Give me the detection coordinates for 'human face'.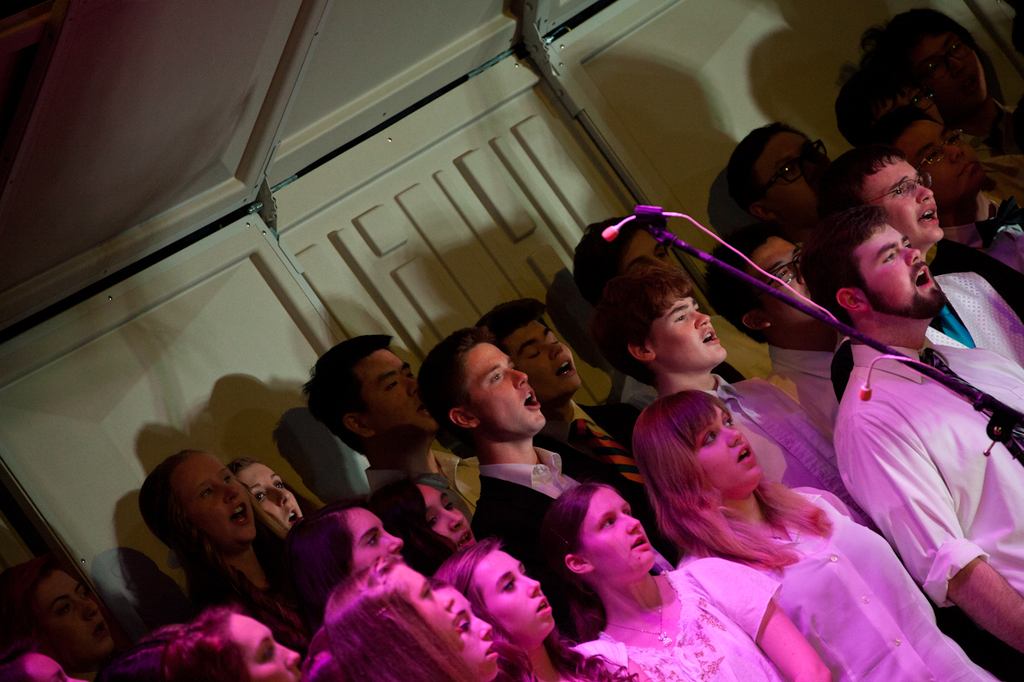
pyautogui.locateOnScreen(394, 568, 454, 636).
